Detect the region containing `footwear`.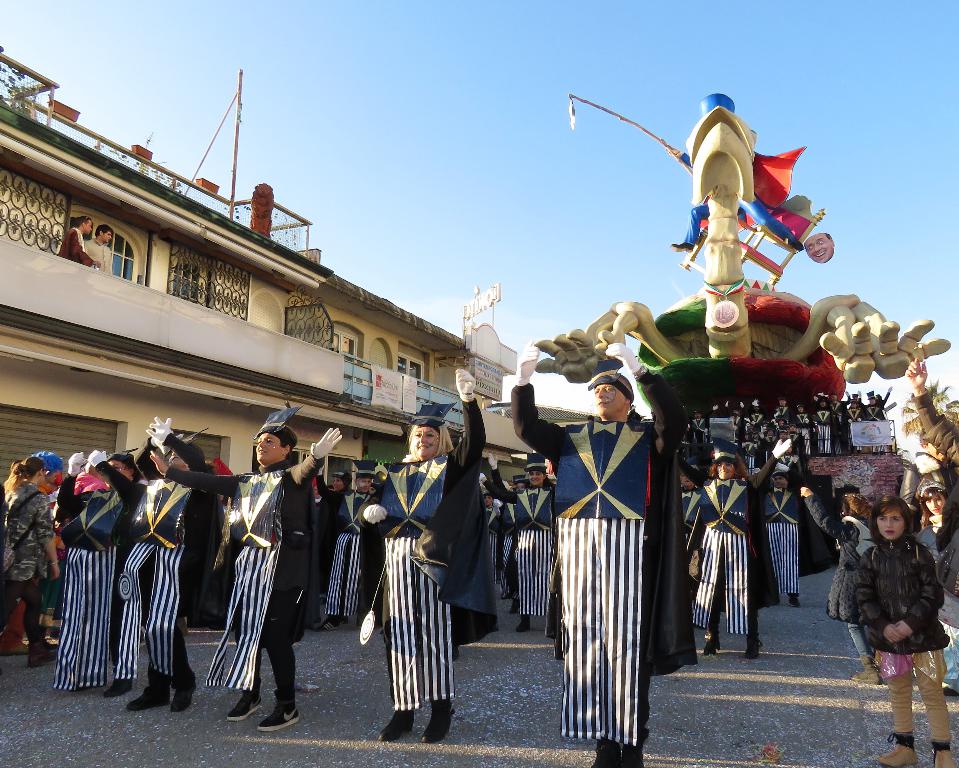
x1=452, y1=643, x2=464, y2=662.
